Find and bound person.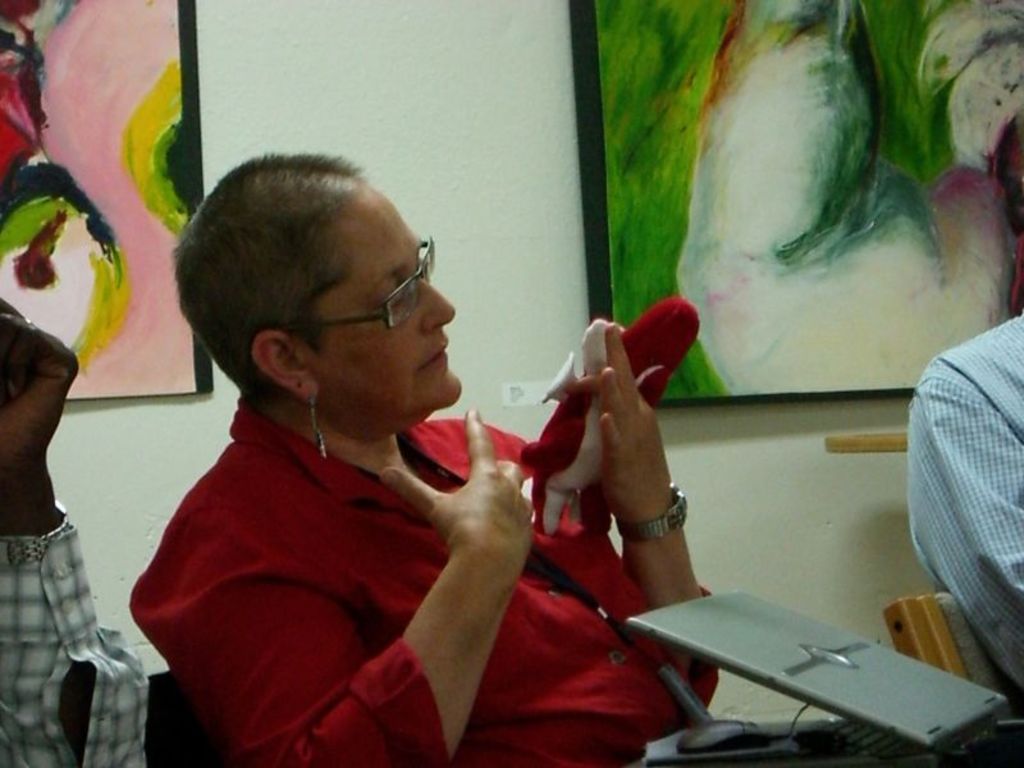
Bound: <region>0, 296, 148, 767</region>.
